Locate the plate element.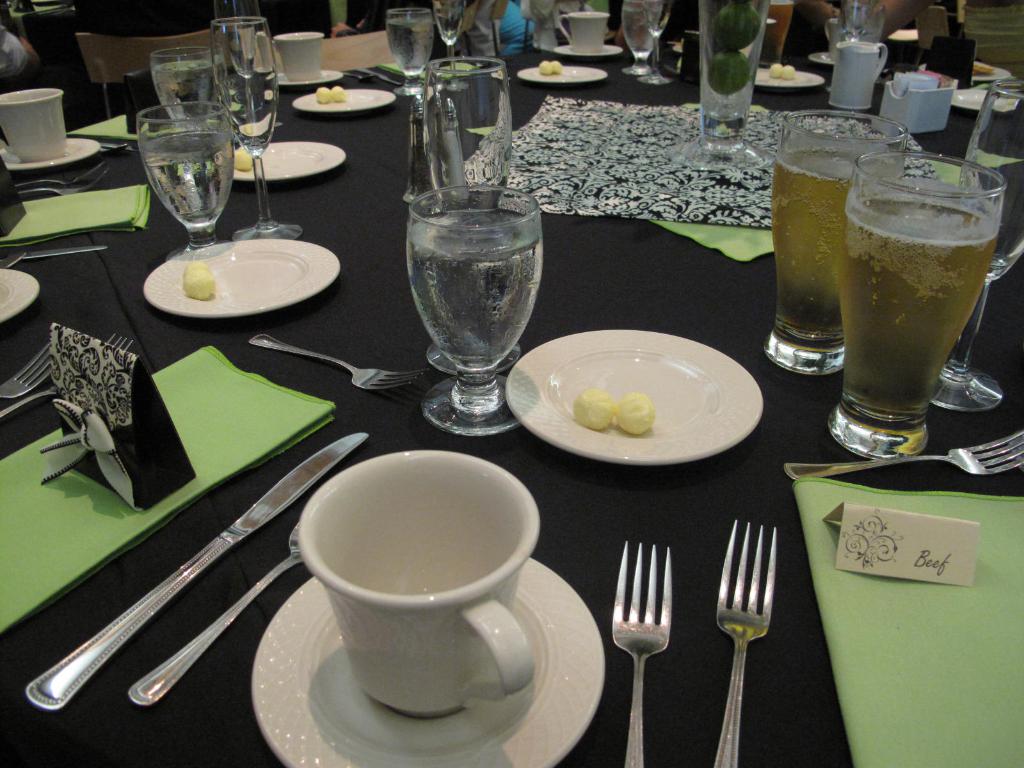
Element bbox: Rect(250, 552, 609, 767).
